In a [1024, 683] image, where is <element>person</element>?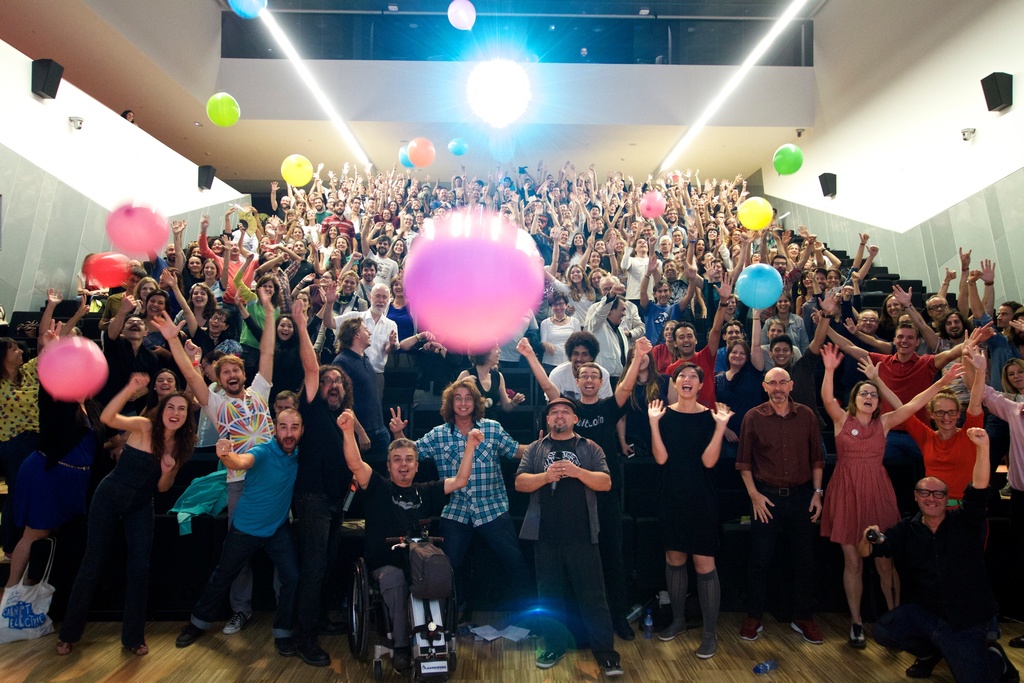
796,274,813,310.
